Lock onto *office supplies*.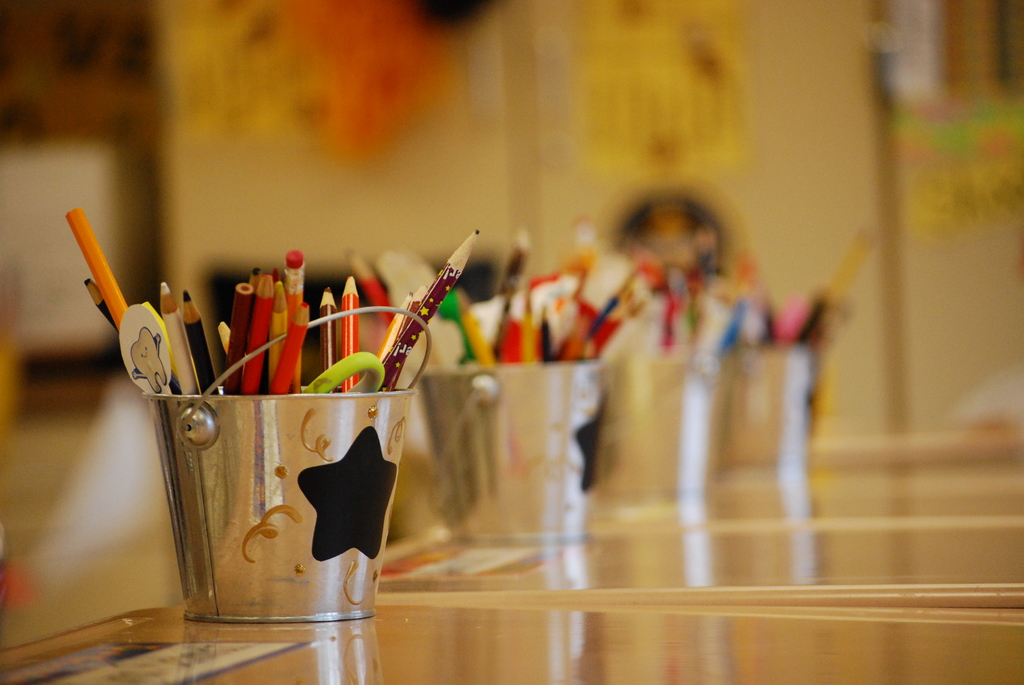
Locked: (left=470, top=238, right=651, bottom=368).
